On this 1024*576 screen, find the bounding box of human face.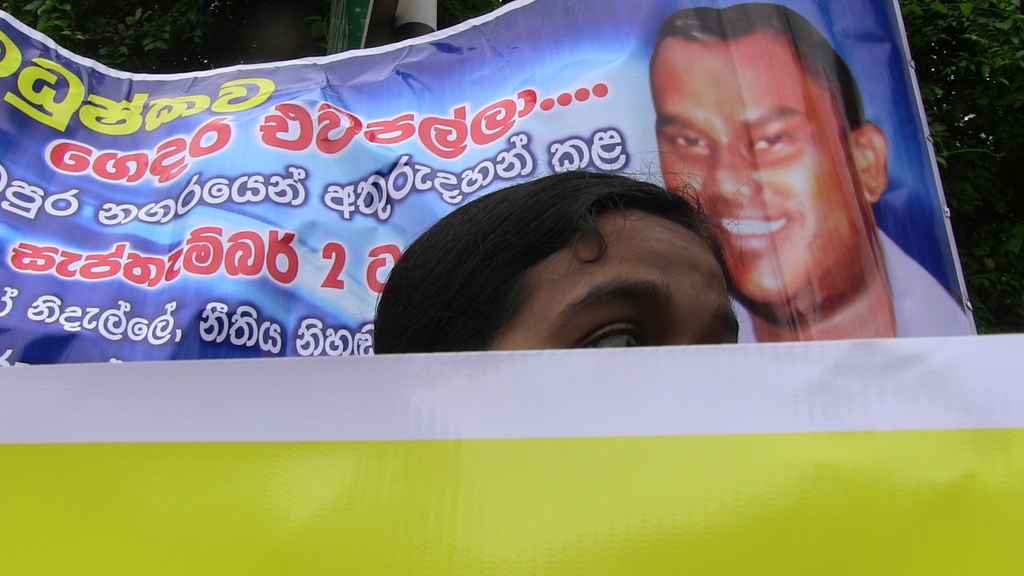
Bounding box: region(648, 36, 854, 300).
